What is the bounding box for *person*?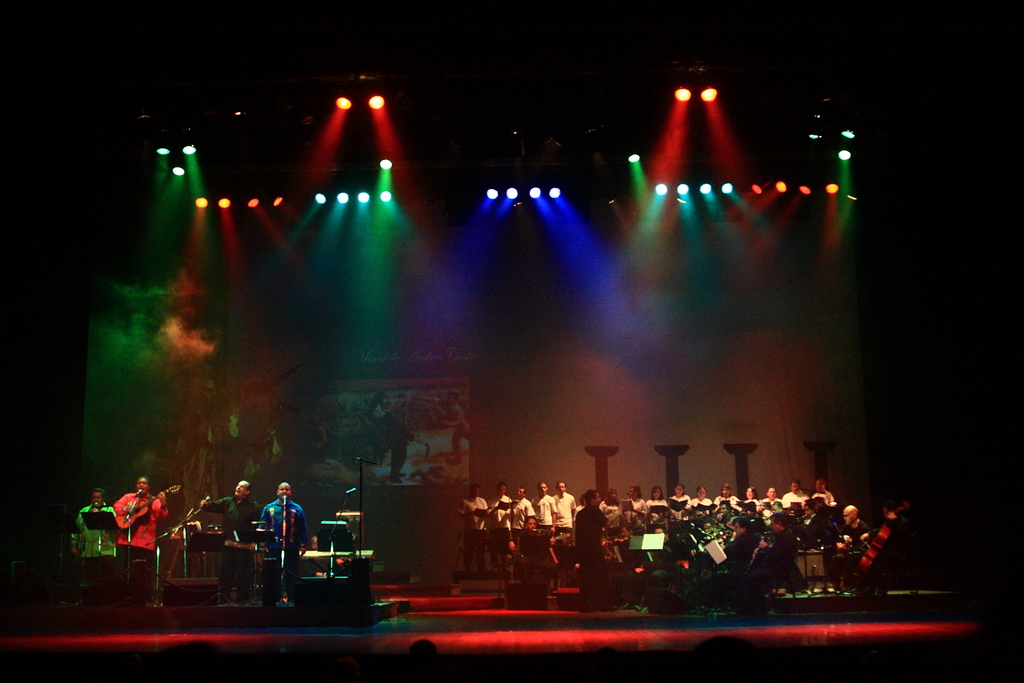
bbox(194, 475, 268, 602).
